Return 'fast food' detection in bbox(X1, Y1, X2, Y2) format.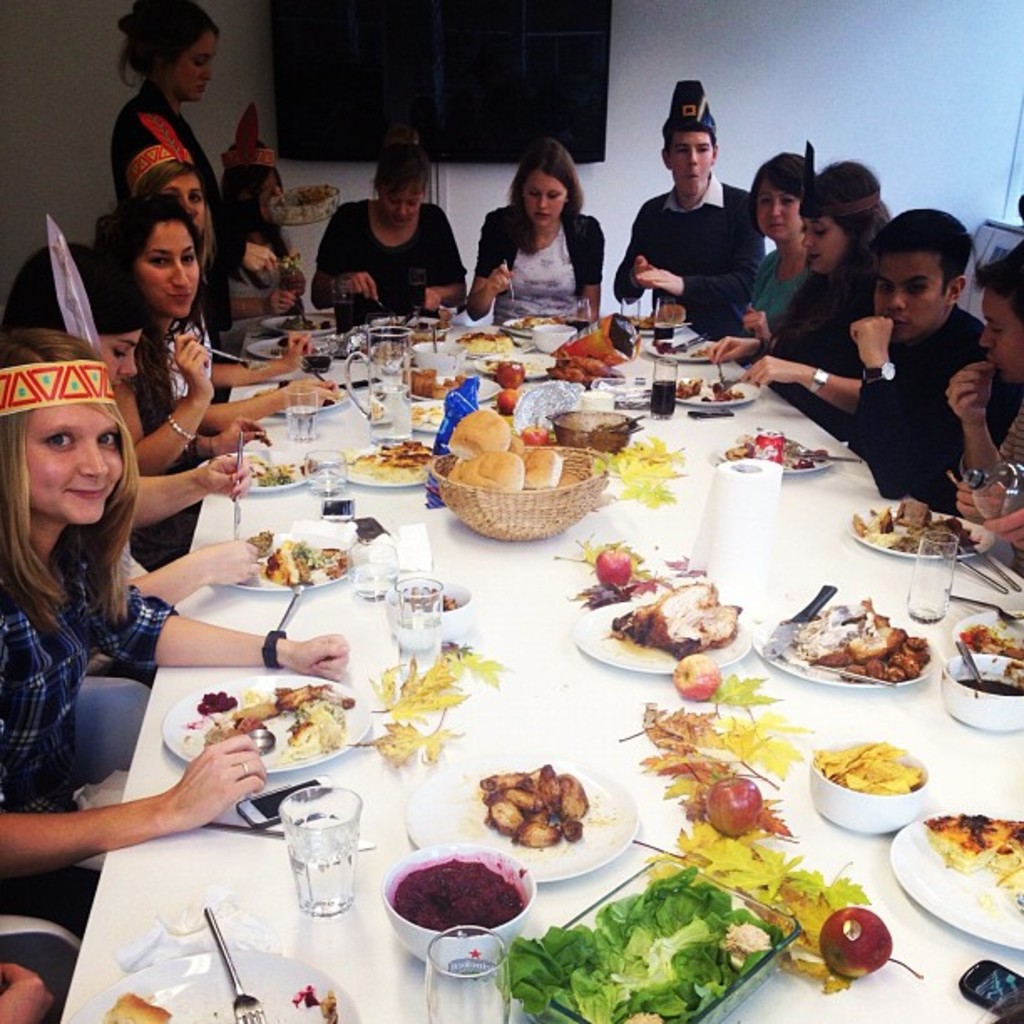
bbox(674, 376, 743, 405).
